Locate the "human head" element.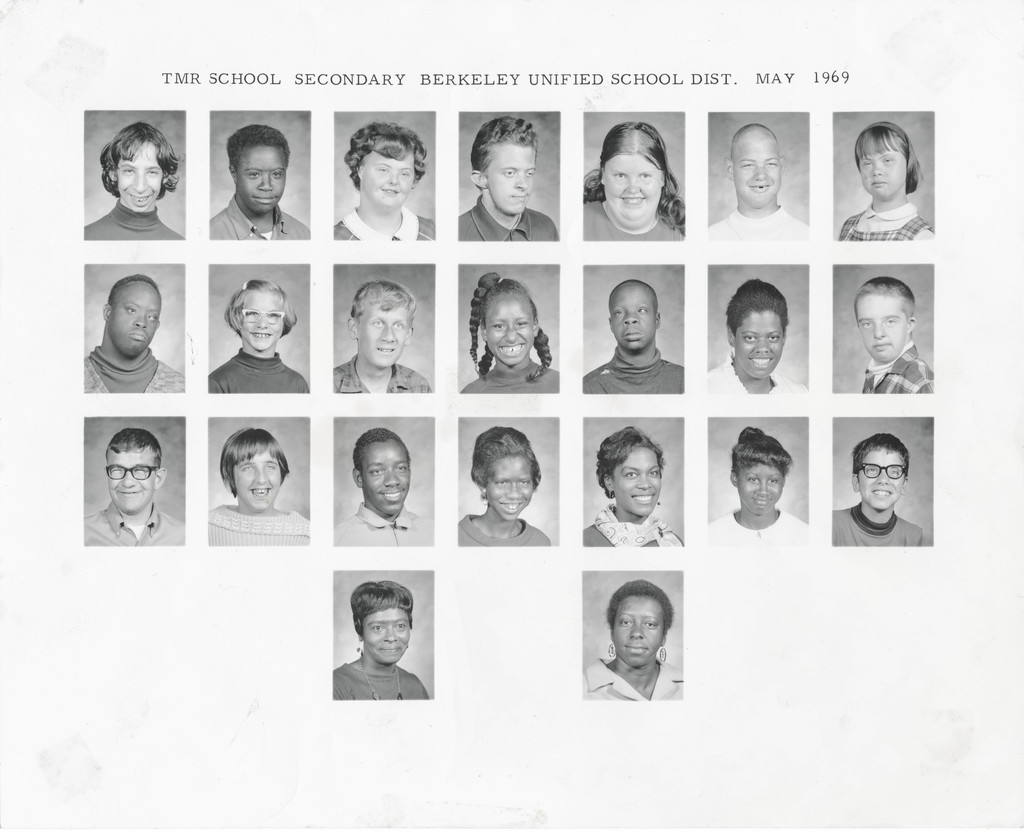
Element bbox: pyautogui.locateOnScreen(605, 579, 674, 666).
